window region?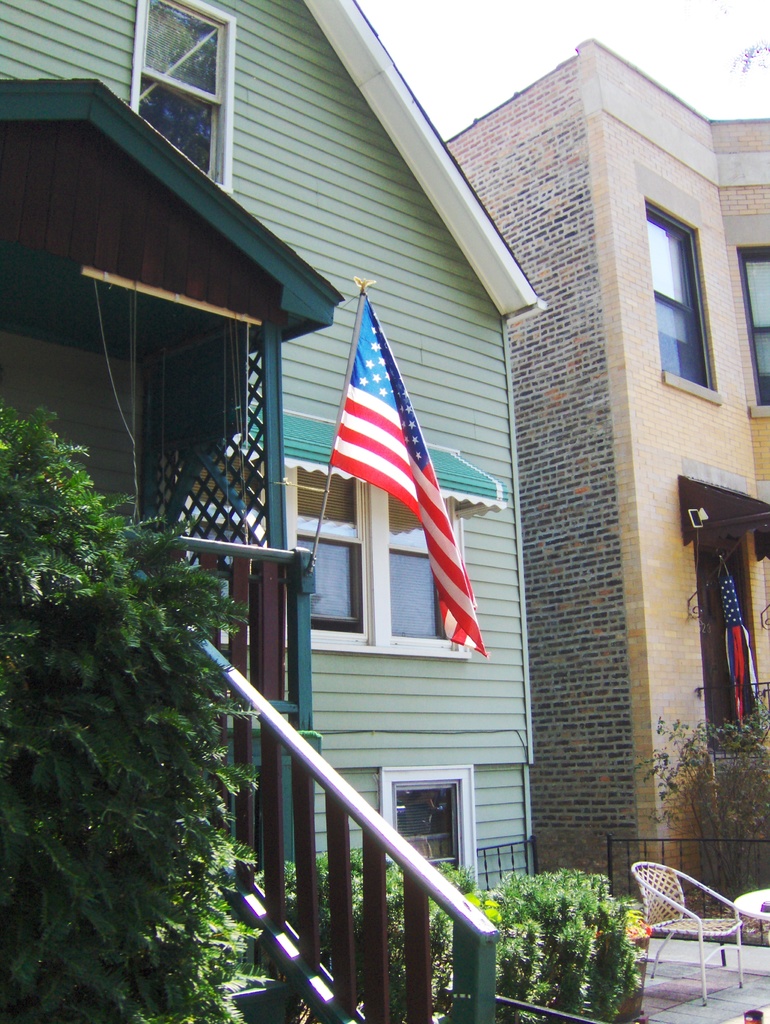
[131,0,234,185]
